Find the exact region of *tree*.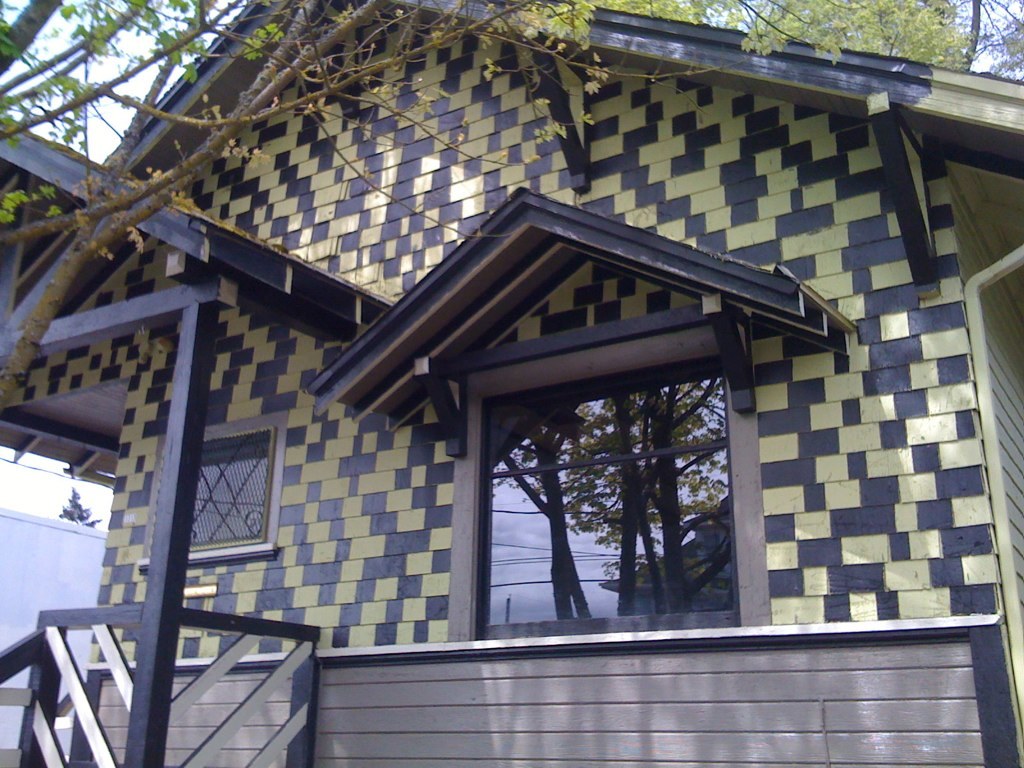
Exact region: 0,0,1023,534.
